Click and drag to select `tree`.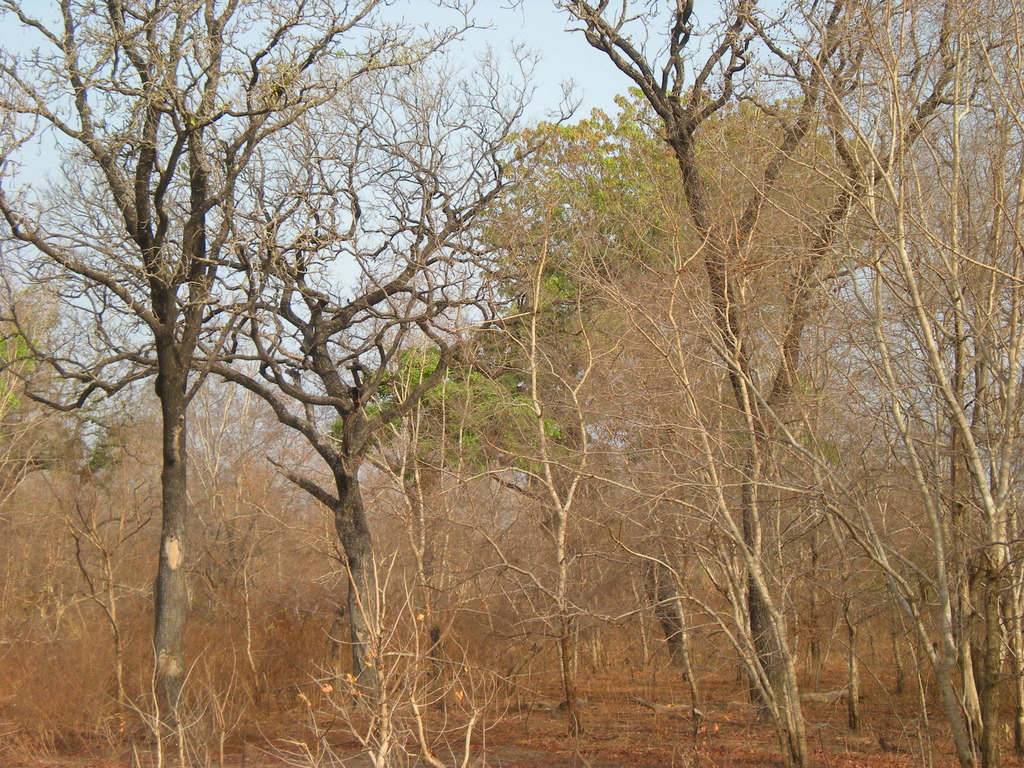
Selection: (6, 0, 593, 723).
